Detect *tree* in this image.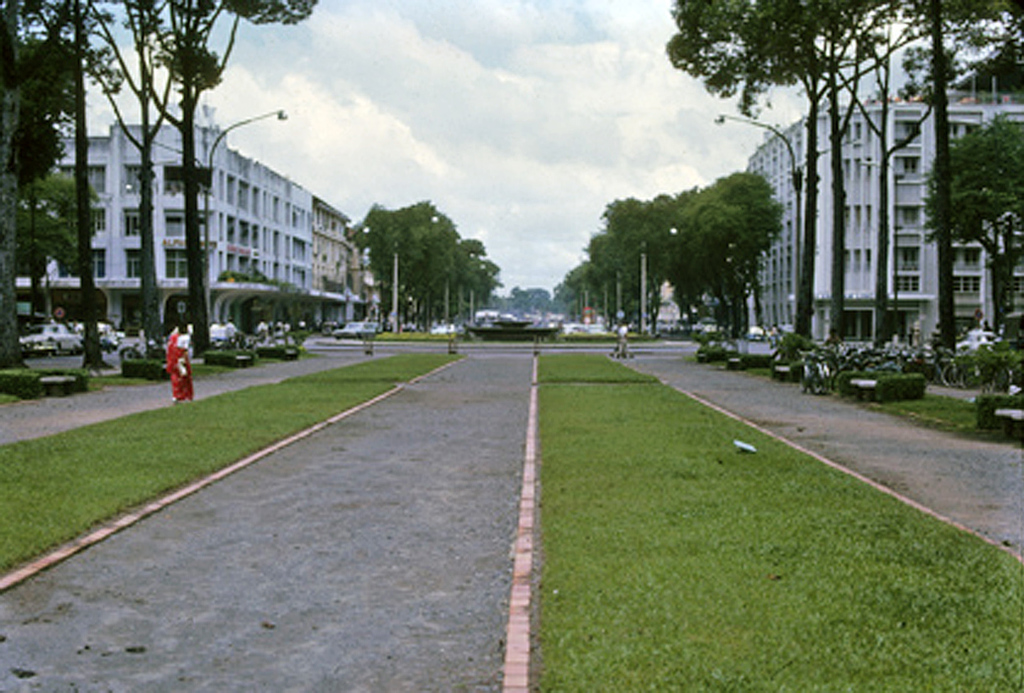
Detection: (0,159,99,328).
